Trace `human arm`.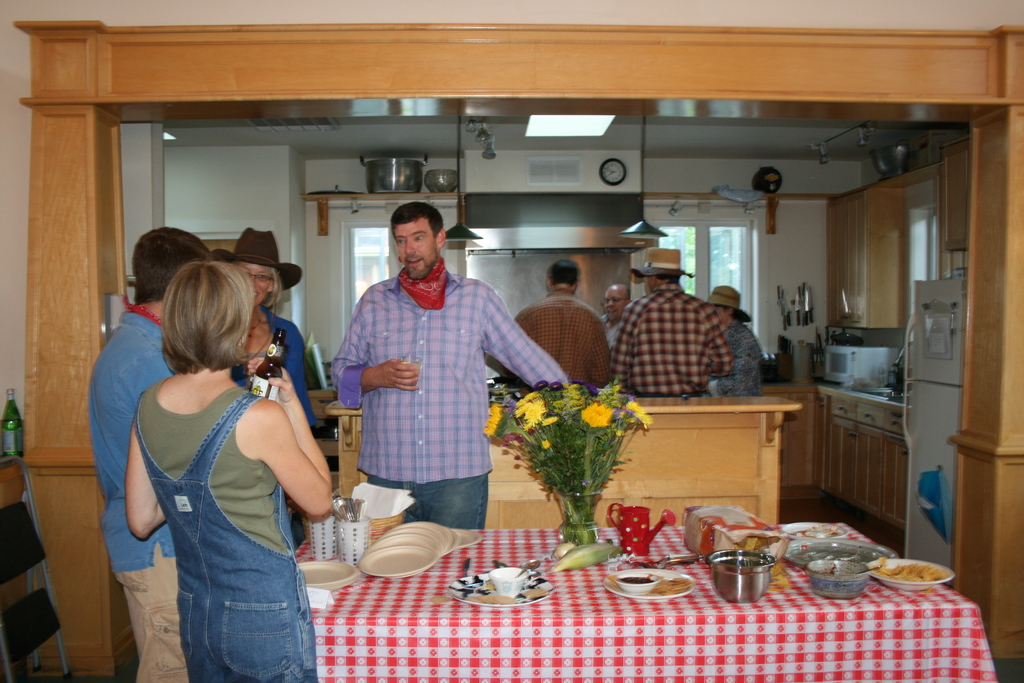
Traced to l=124, t=418, r=177, b=537.
